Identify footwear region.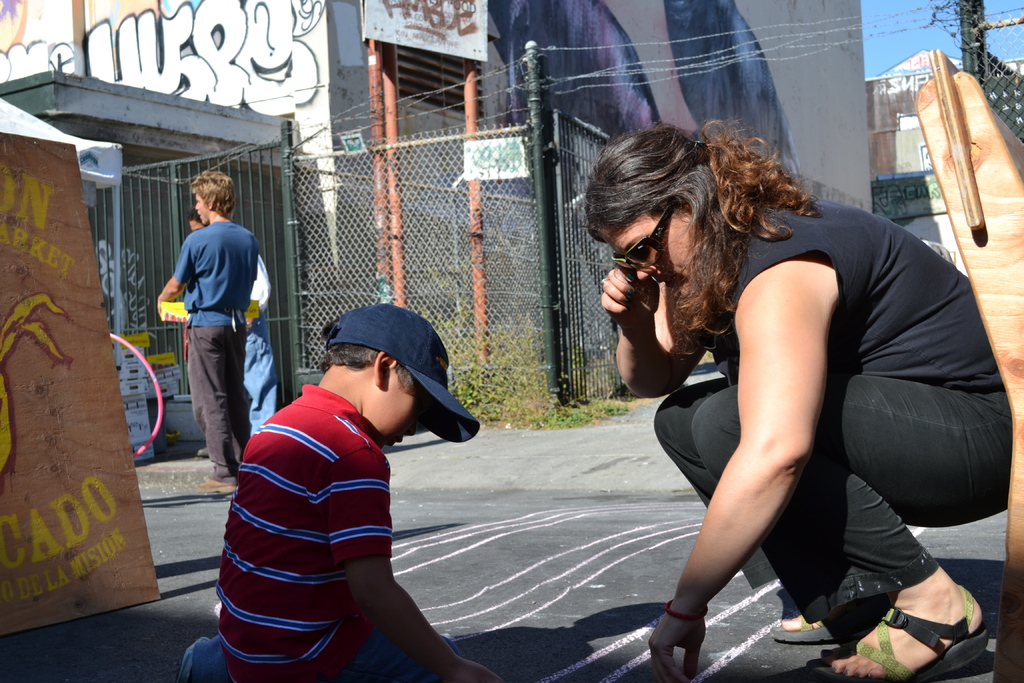
Region: 178,636,221,682.
